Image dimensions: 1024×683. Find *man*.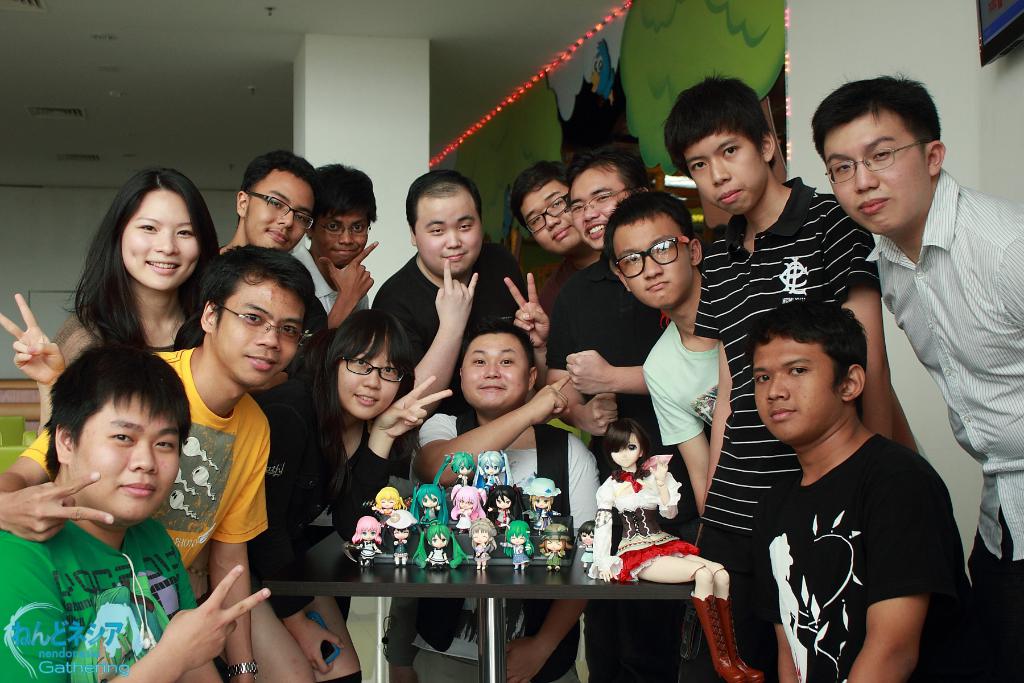
x1=213, y1=149, x2=317, y2=268.
